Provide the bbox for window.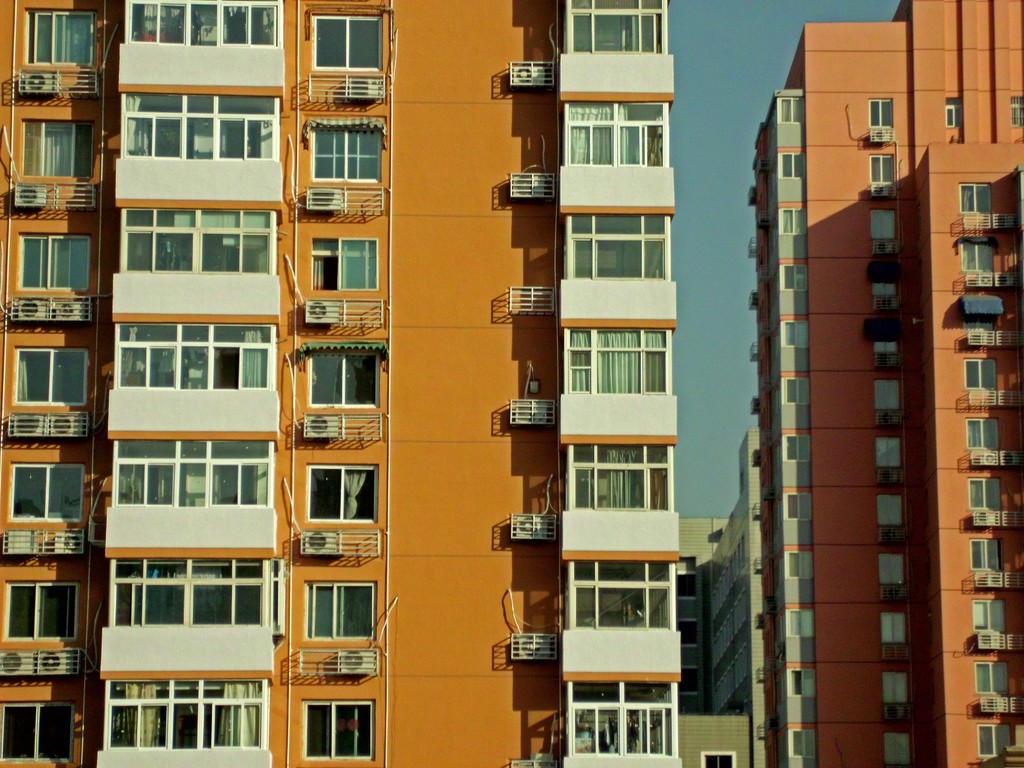
BBox(303, 700, 372, 760).
